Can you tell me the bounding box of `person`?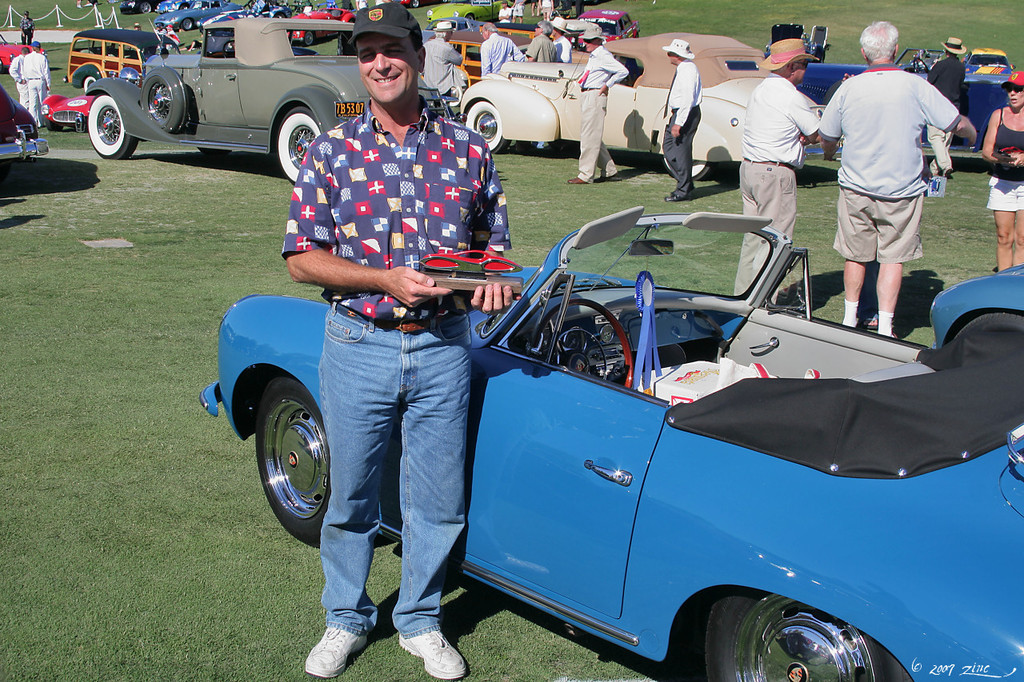
bbox=(337, 13, 359, 58).
